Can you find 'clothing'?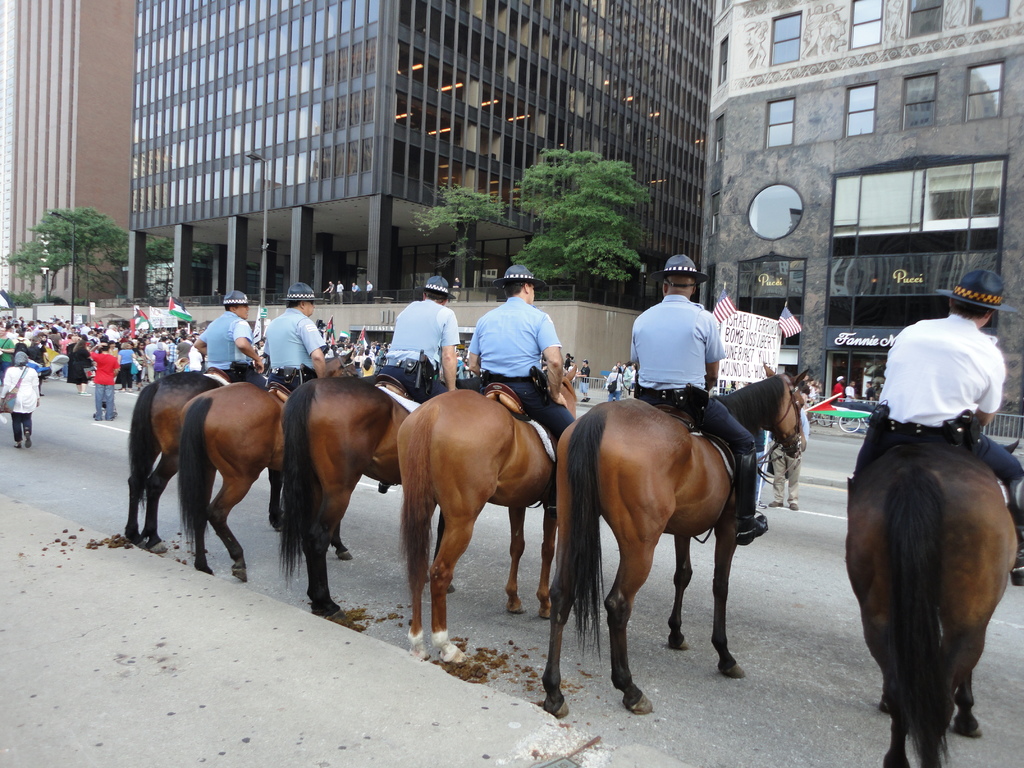
Yes, bounding box: region(865, 303, 1012, 484).
